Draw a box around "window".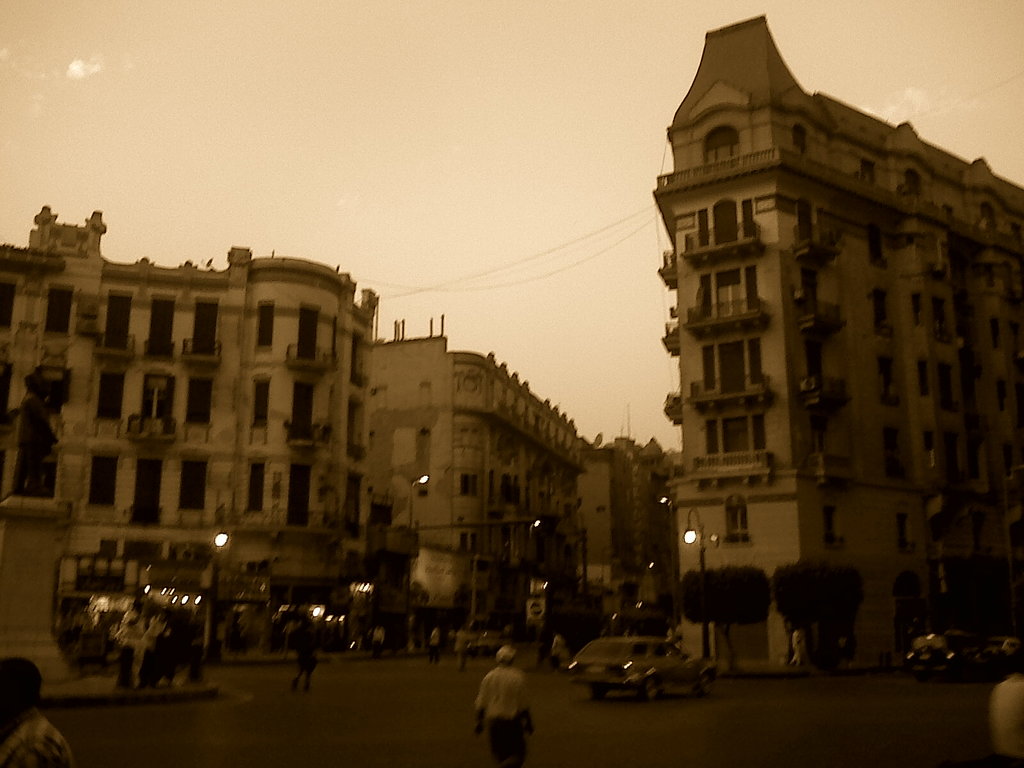
crop(142, 291, 174, 360).
